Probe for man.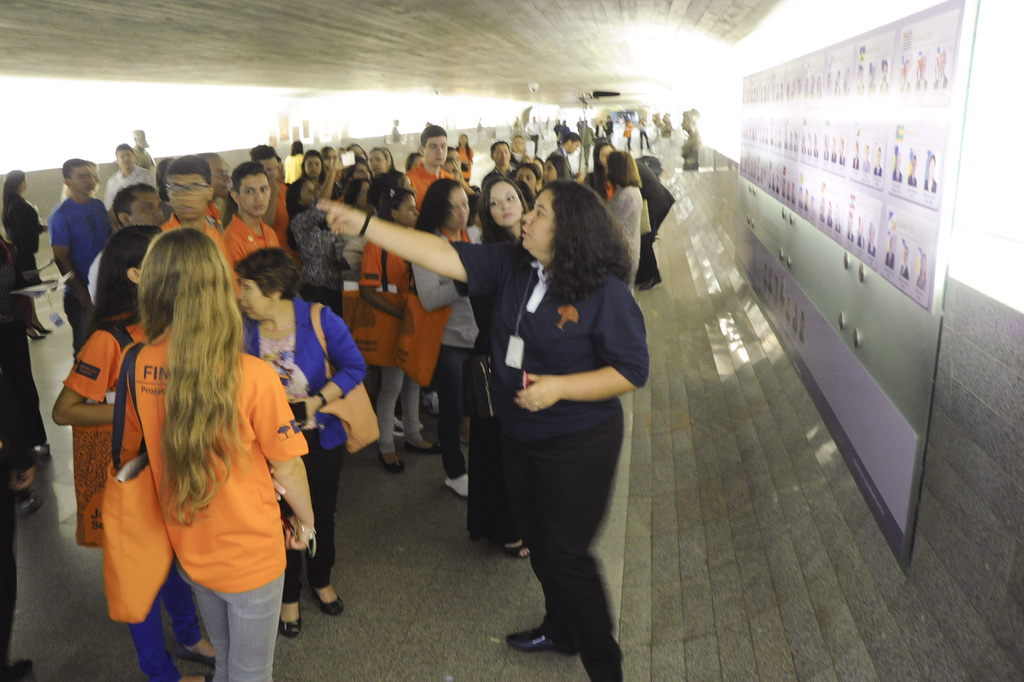
Probe result: select_region(46, 158, 116, 370).
